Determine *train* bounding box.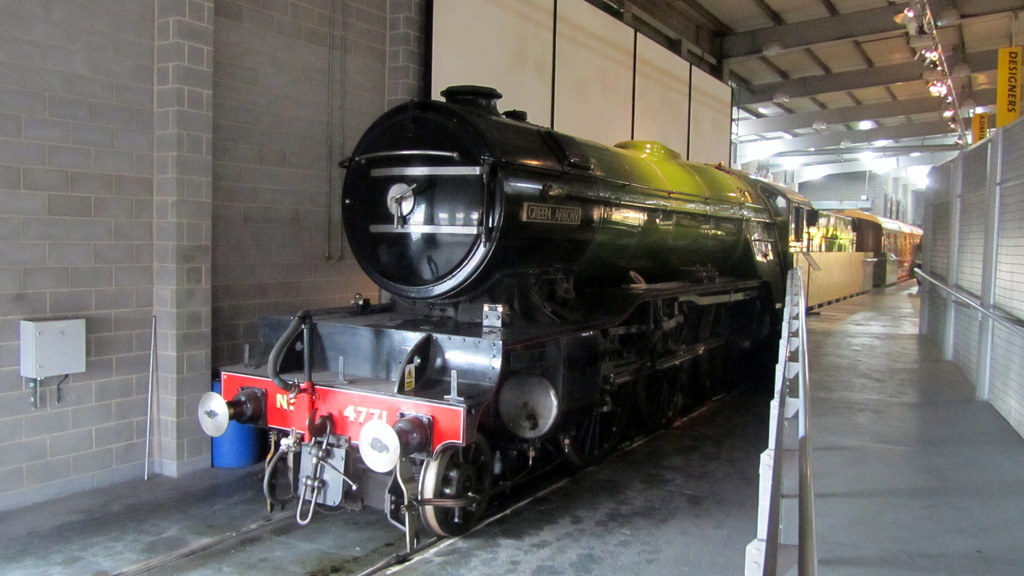
Determined: crop(196, 87, 924, 554).
